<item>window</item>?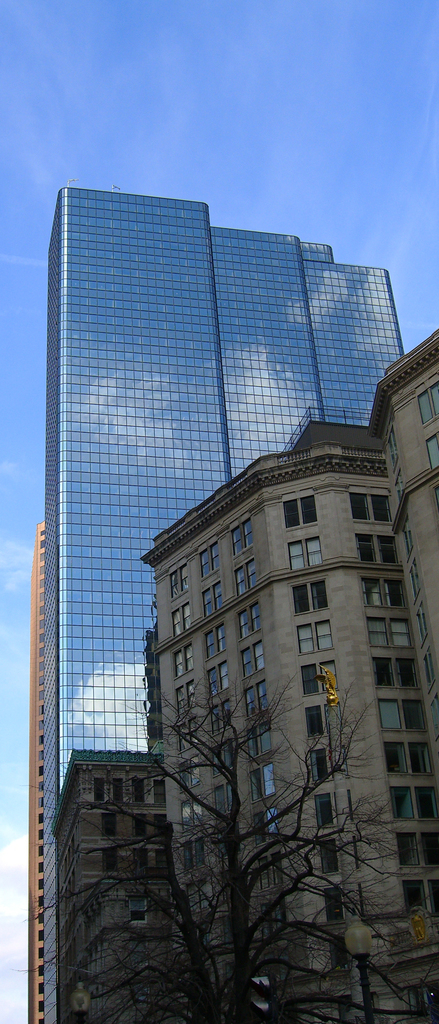
{"left": 211, "top": 714, "right": 233, "bottom": 739}
